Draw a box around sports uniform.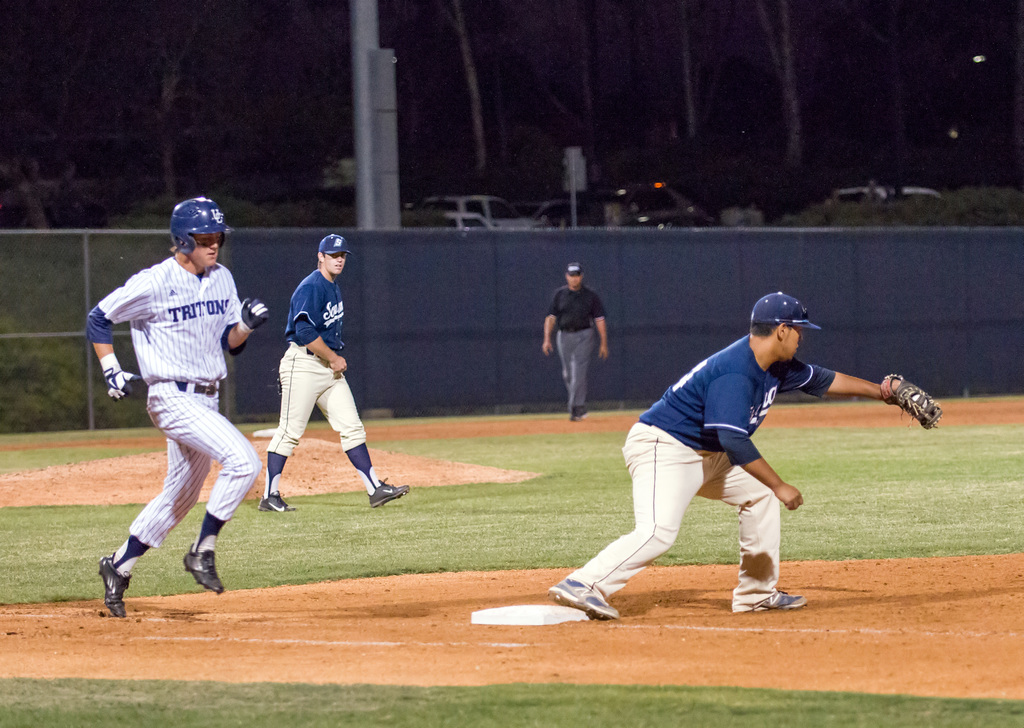
bbox=[555, 289, 849, 615].
